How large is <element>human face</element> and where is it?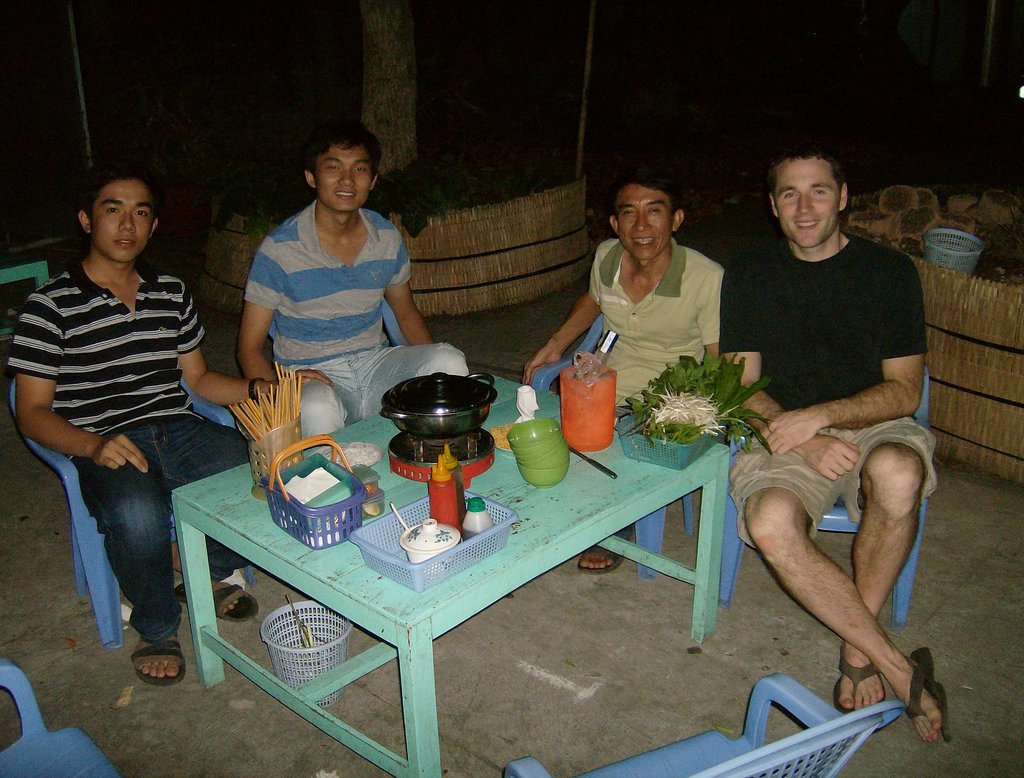
Bounding box: 91/180/155/264.
